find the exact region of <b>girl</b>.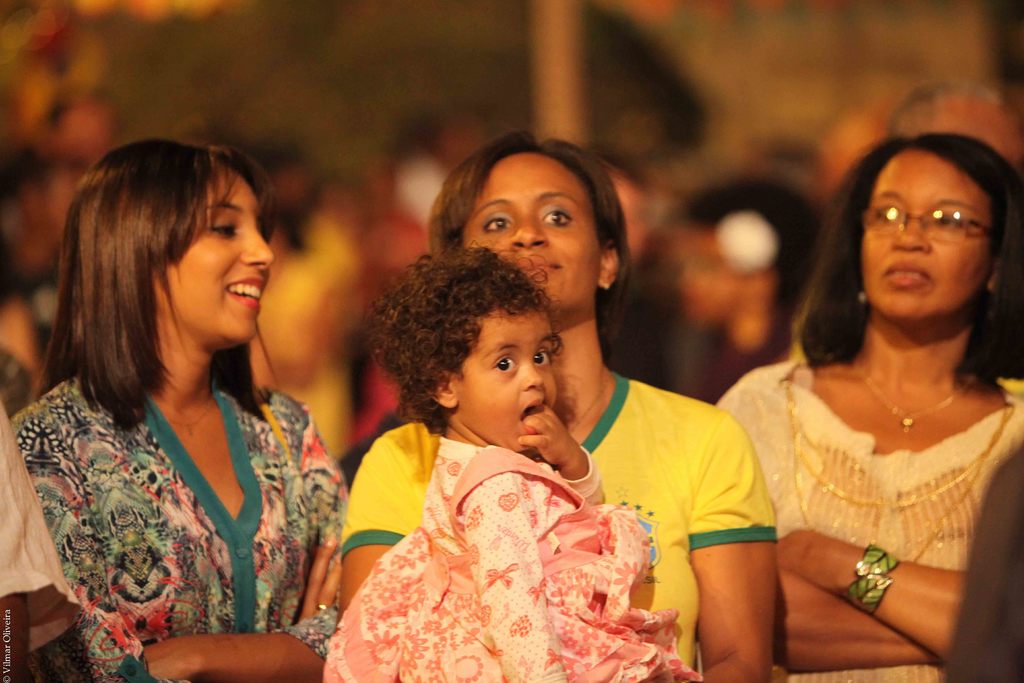
Exact region: select_region(323, 244, 710, 682).
